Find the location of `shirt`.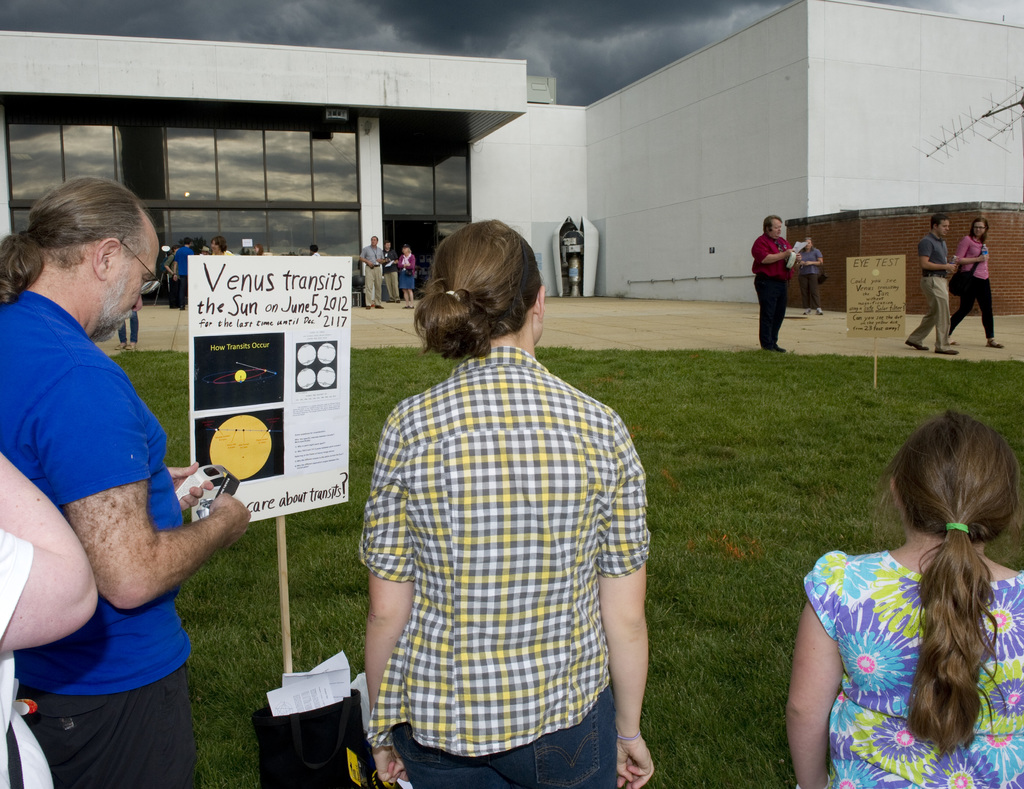
Location: [left=357, top=343, right=653, bottom=757].
